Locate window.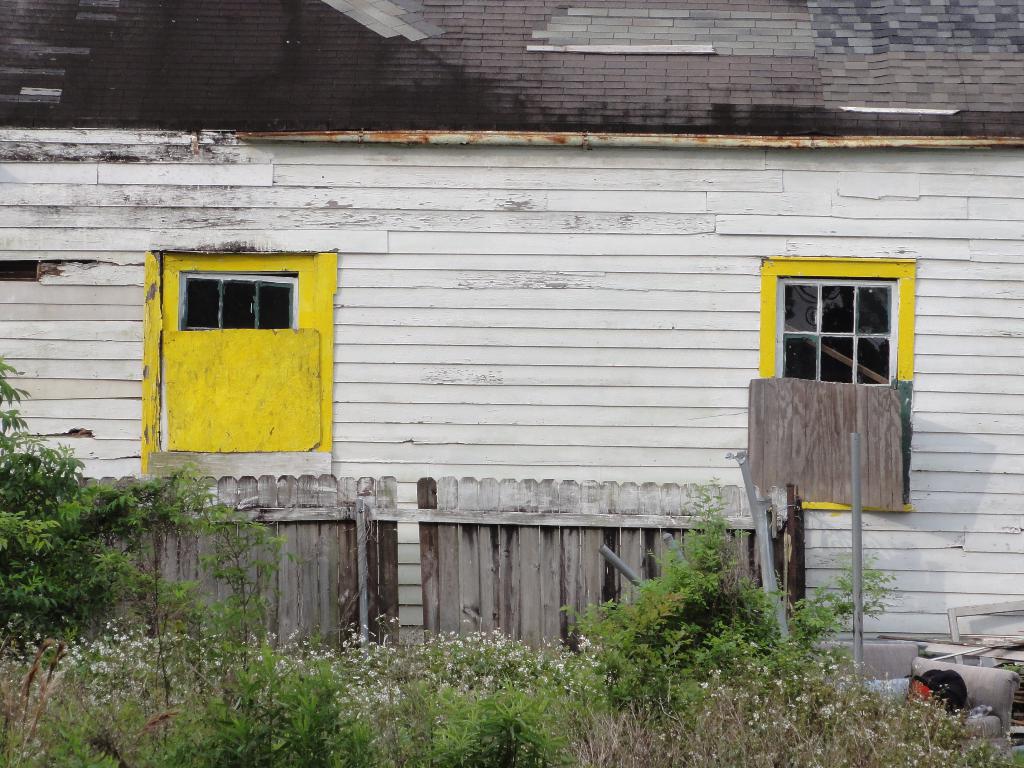
Bounding box: [769, 252, 918, 400].
